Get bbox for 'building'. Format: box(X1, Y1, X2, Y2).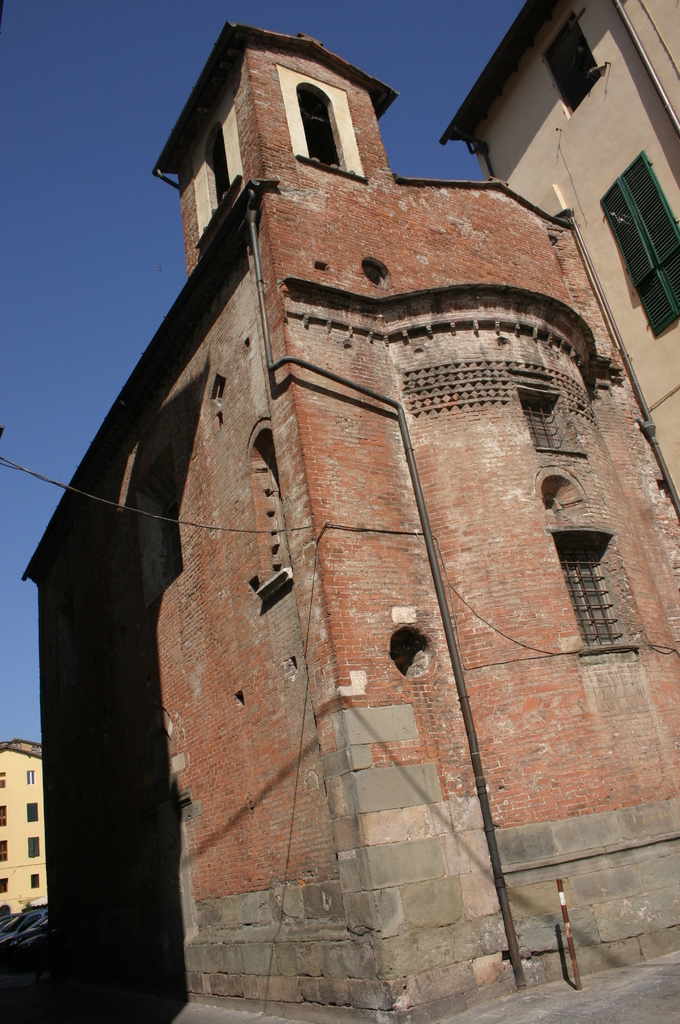
box(20, 20, 679, 1023).
